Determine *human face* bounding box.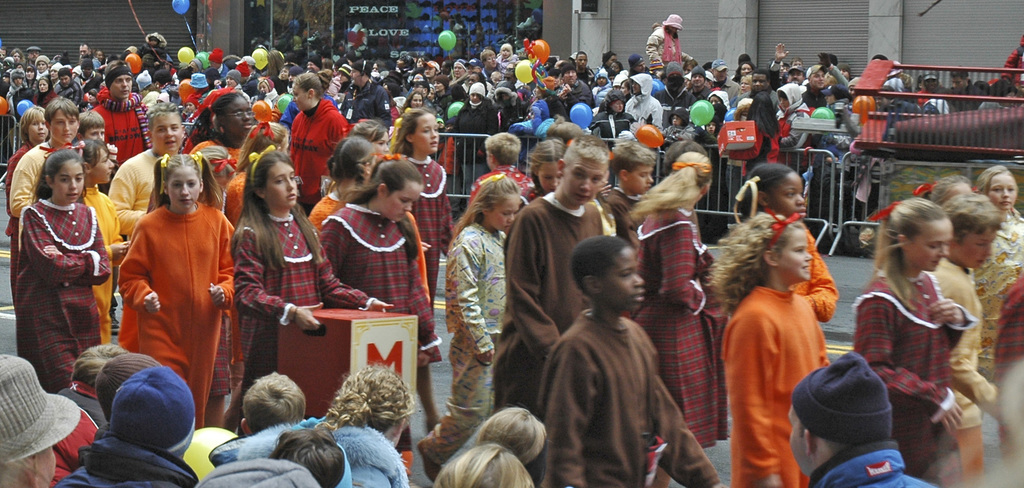
Determined: (x1=563, y1=69, x2=575, y2=81).
